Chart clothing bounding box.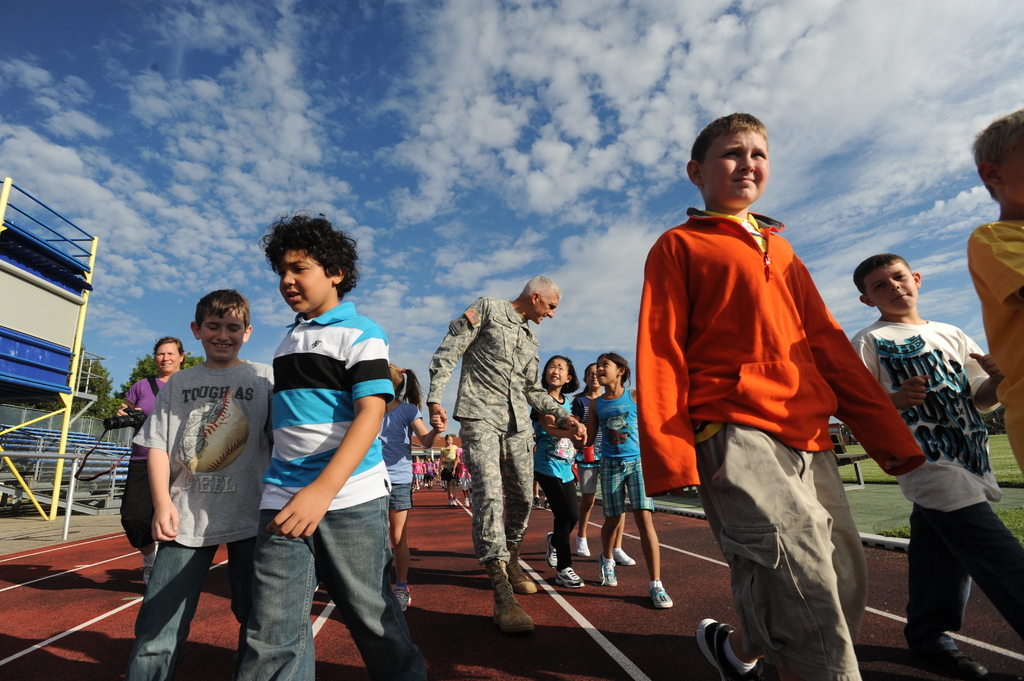
Charted: 426,294,572,569.
